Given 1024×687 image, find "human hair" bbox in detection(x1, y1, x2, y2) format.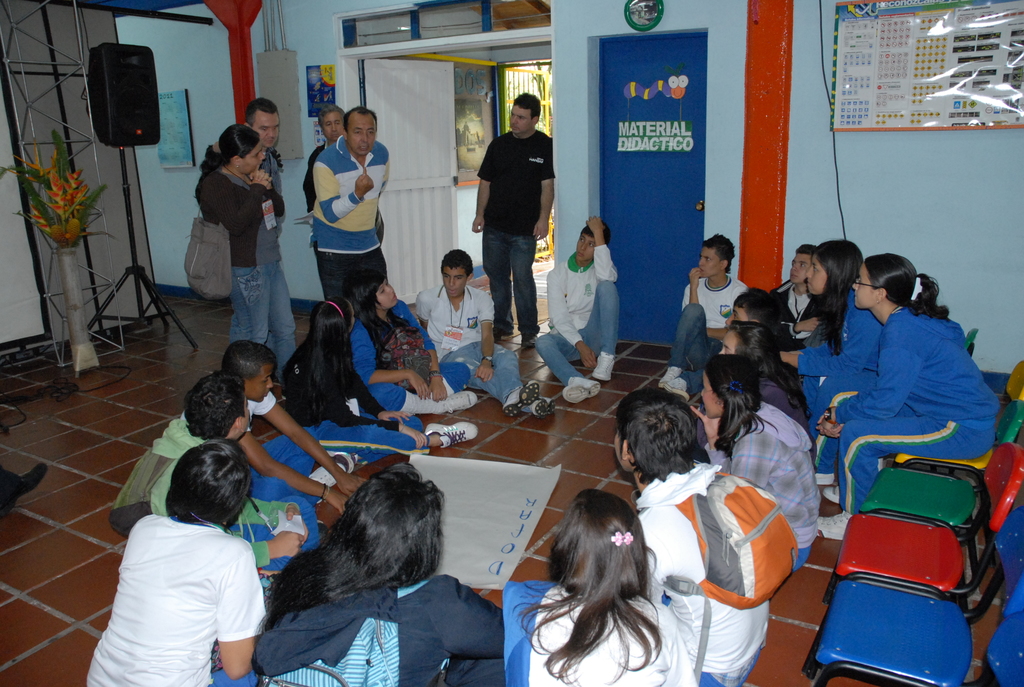
detection(706, 354, 780, 461).
